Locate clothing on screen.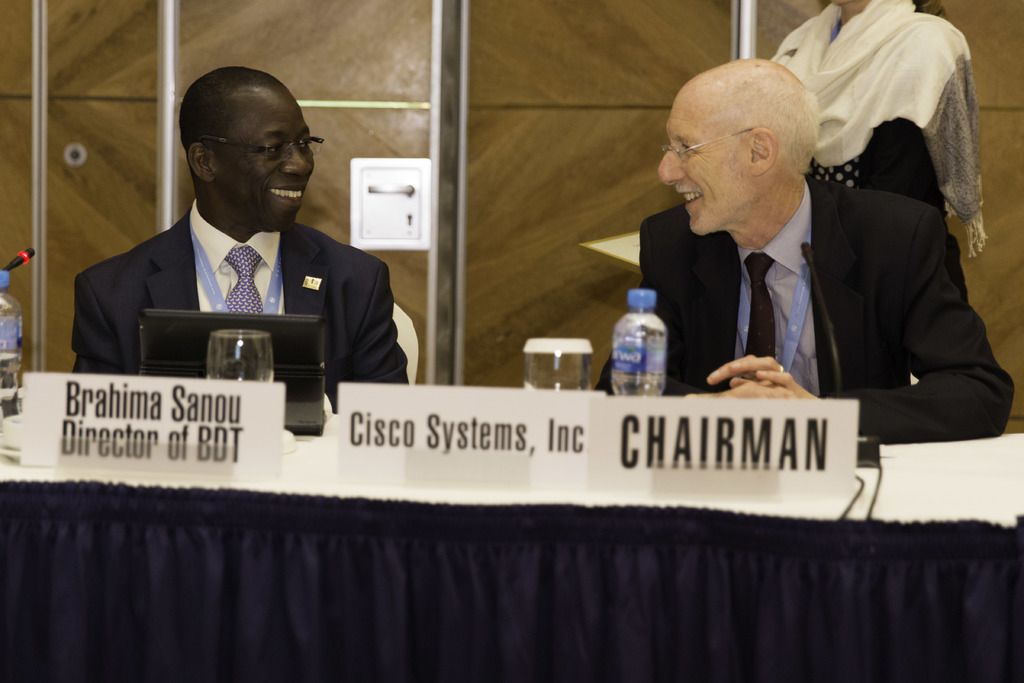
On screen at <bbox>769, 0, 997, 267</bbox>.
